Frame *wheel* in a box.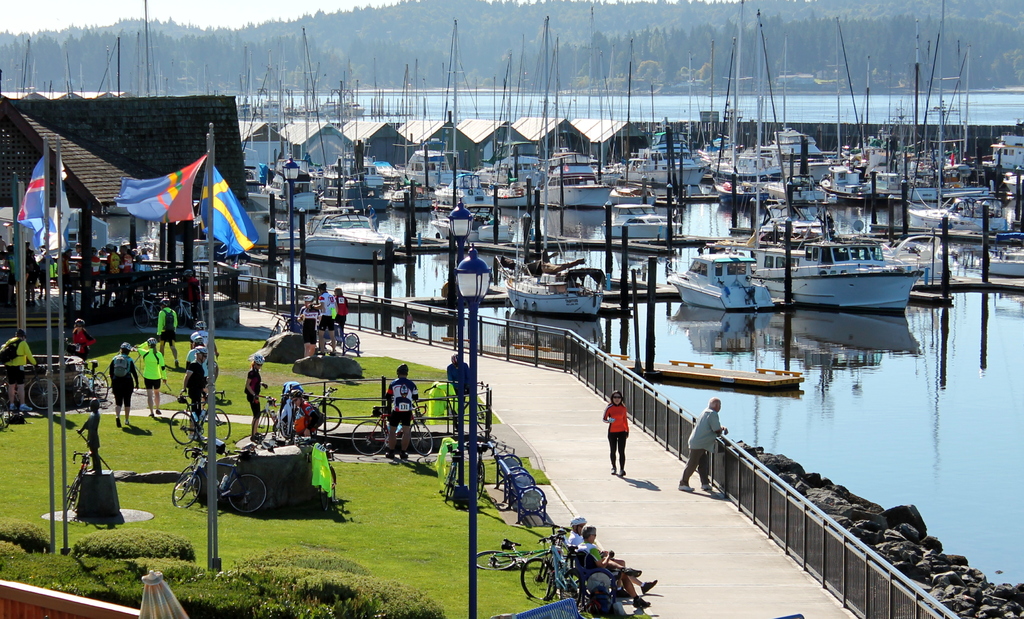
{"x1": 168, "y1": 412, "x2": 196, "y2": 446}.
